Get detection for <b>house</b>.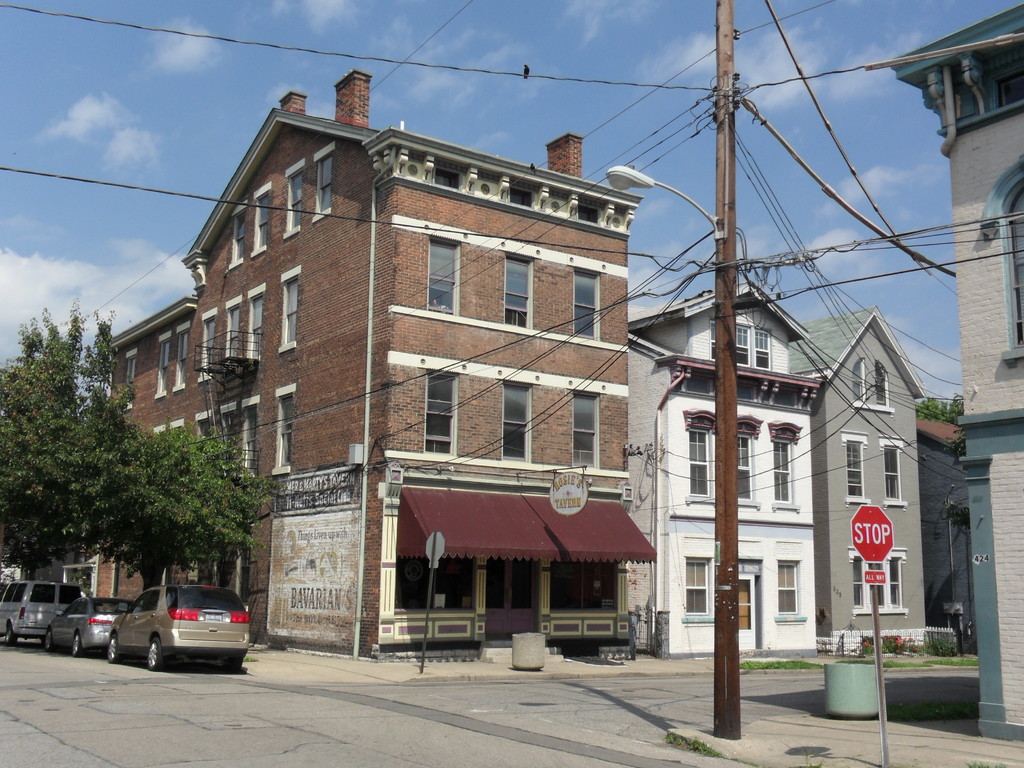
Detection: box(95, 68, 636, 662).
